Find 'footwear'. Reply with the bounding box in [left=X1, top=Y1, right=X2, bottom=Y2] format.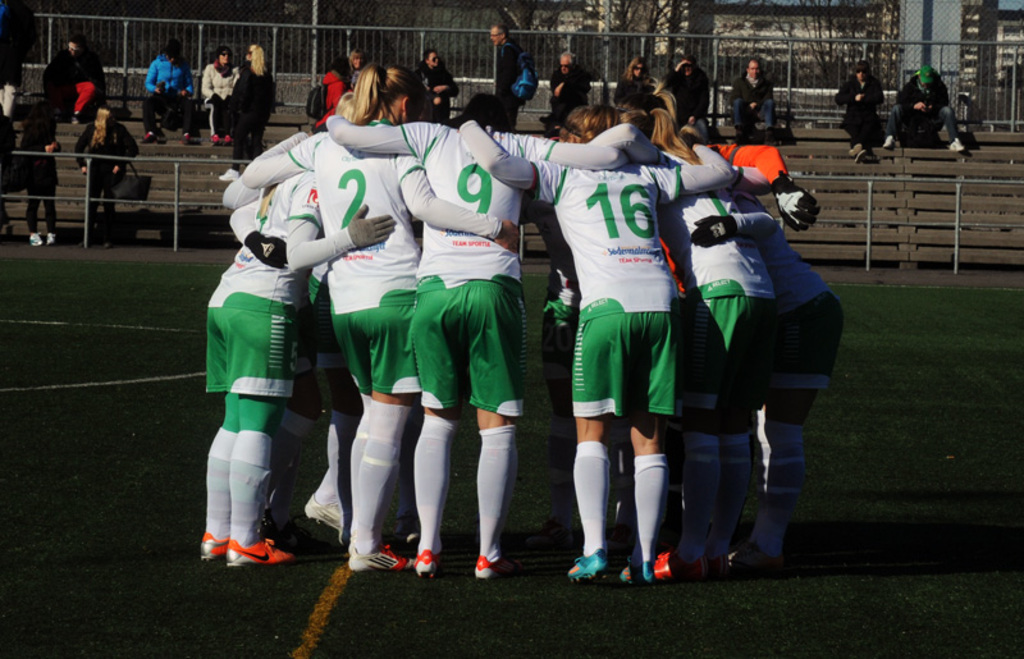
[left=471, top=550, right=521, bottom=577].
